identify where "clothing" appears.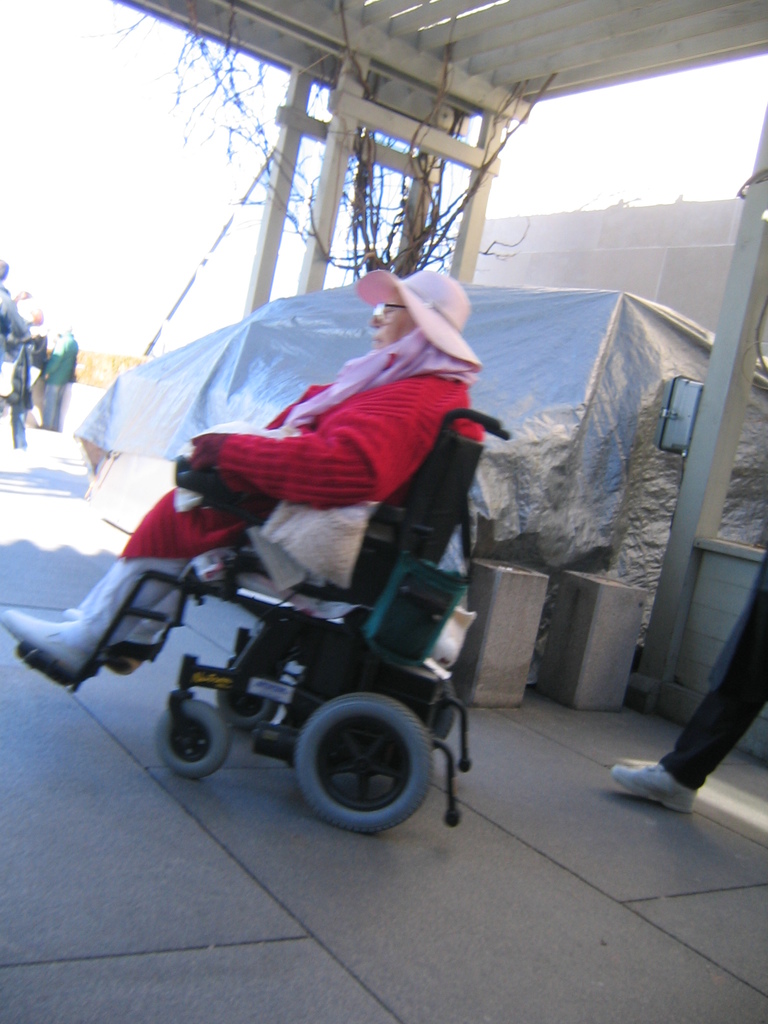
Appears at Rect(44, 333, 77, 424).
